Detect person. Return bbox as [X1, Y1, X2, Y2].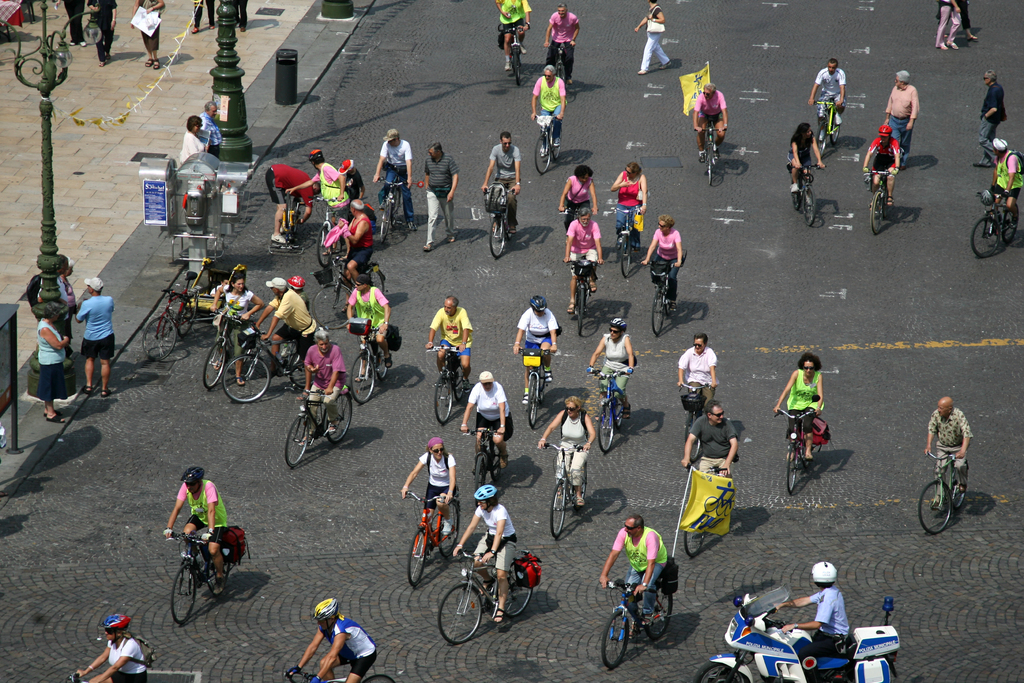
[767, 563, 860, 661].
